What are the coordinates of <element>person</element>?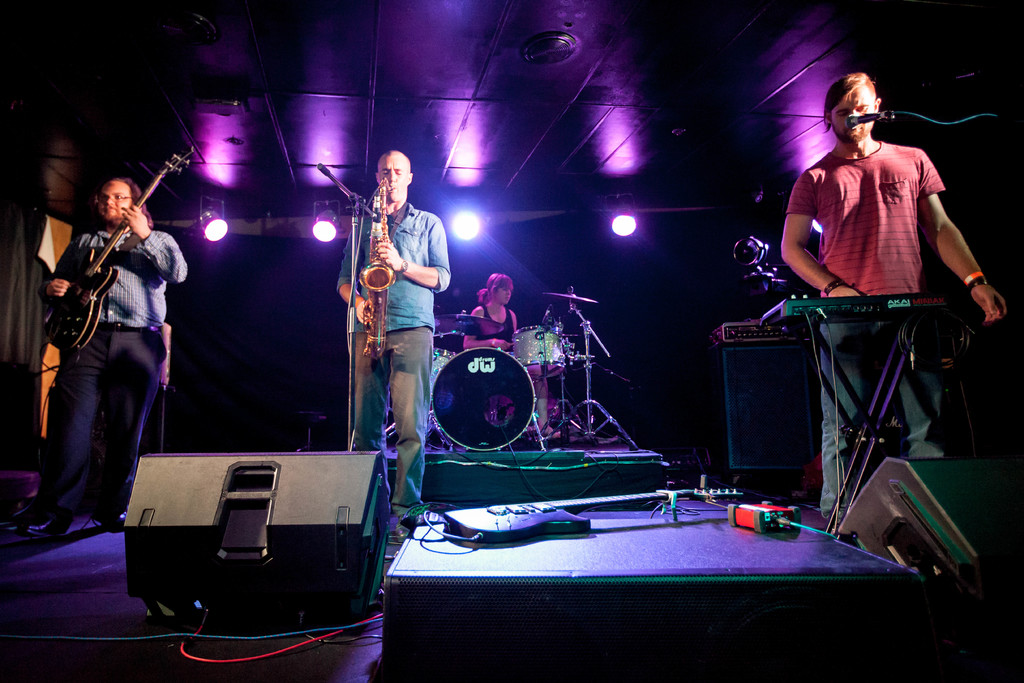
781, 70, 1009, 518.
